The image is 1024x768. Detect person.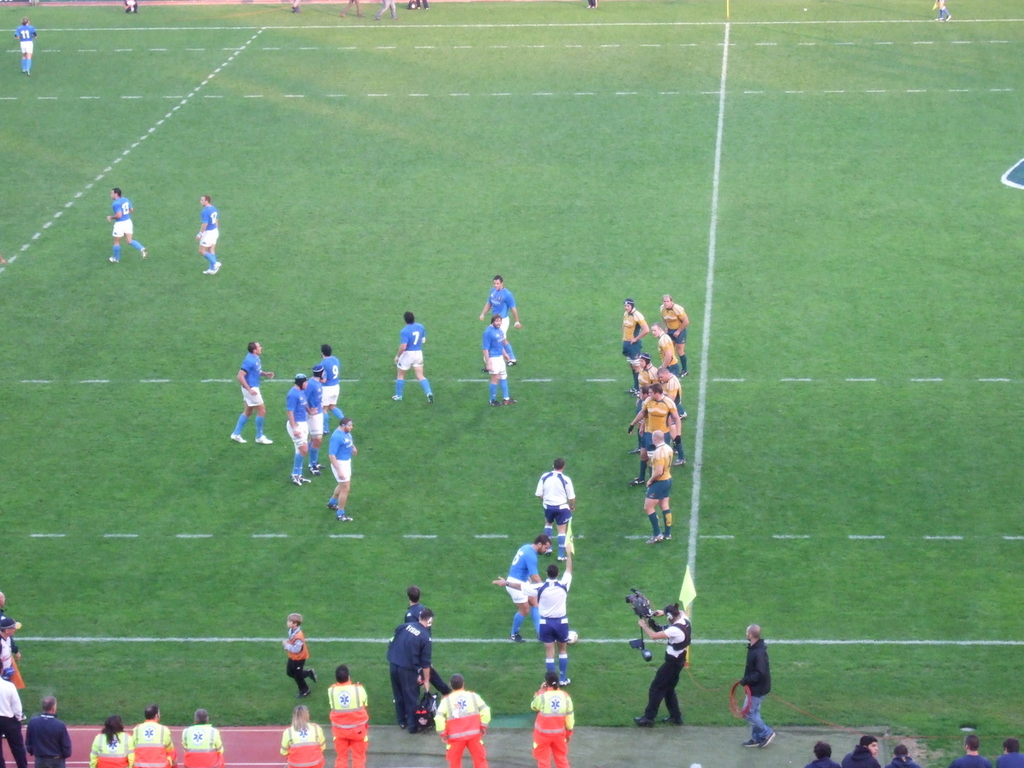
Detection: box=[490, 311, 511, 410].
